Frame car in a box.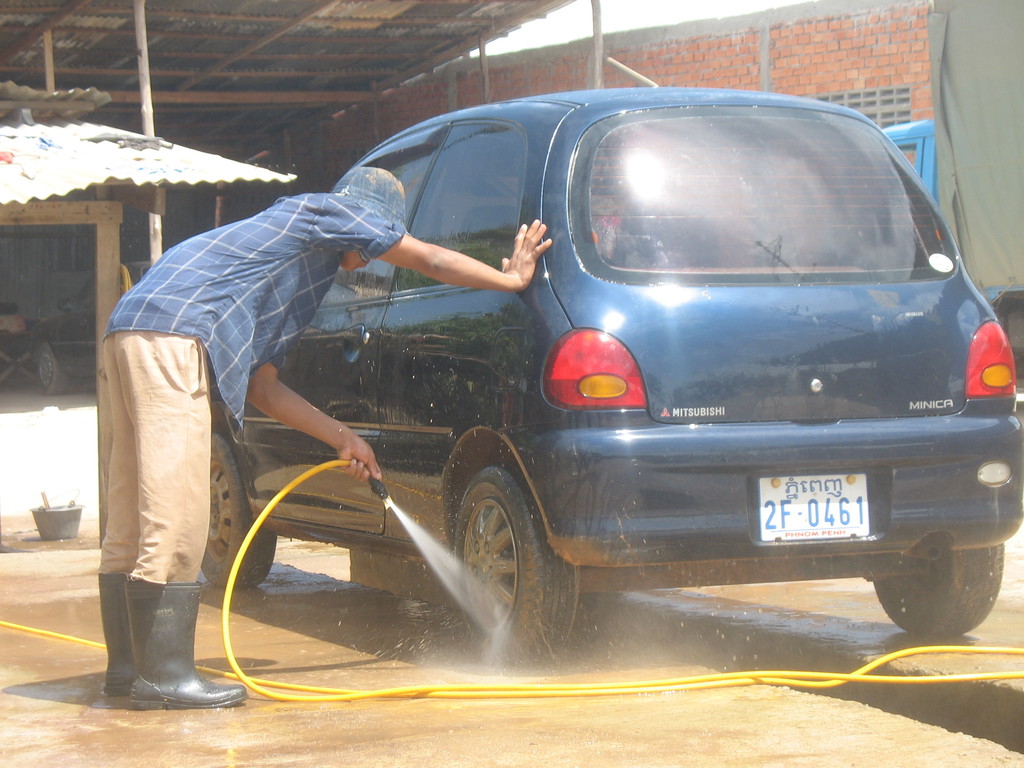
[left=204, top=87, right=1023, bottom=656].
